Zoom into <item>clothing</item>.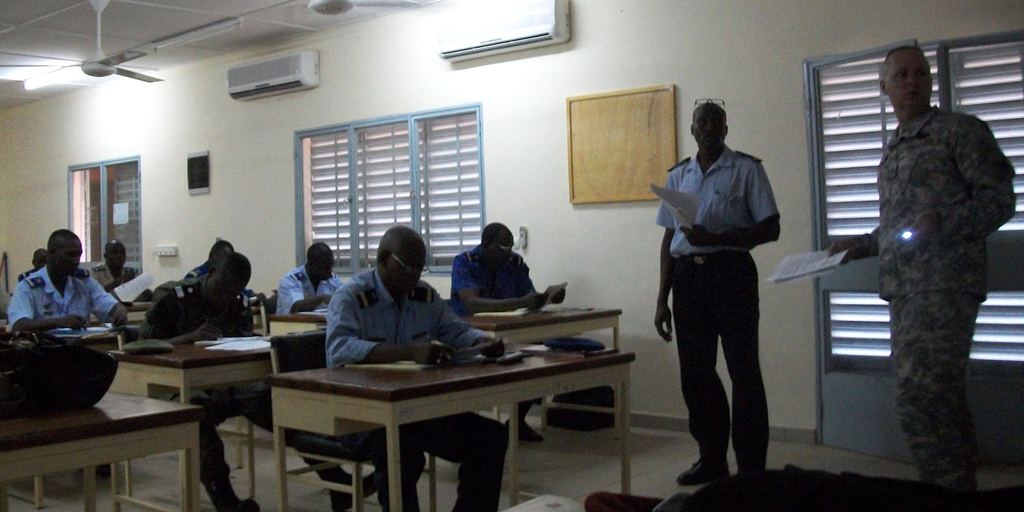
Zoom target: x1=874 y1=107 x2=1014 y2=508.
